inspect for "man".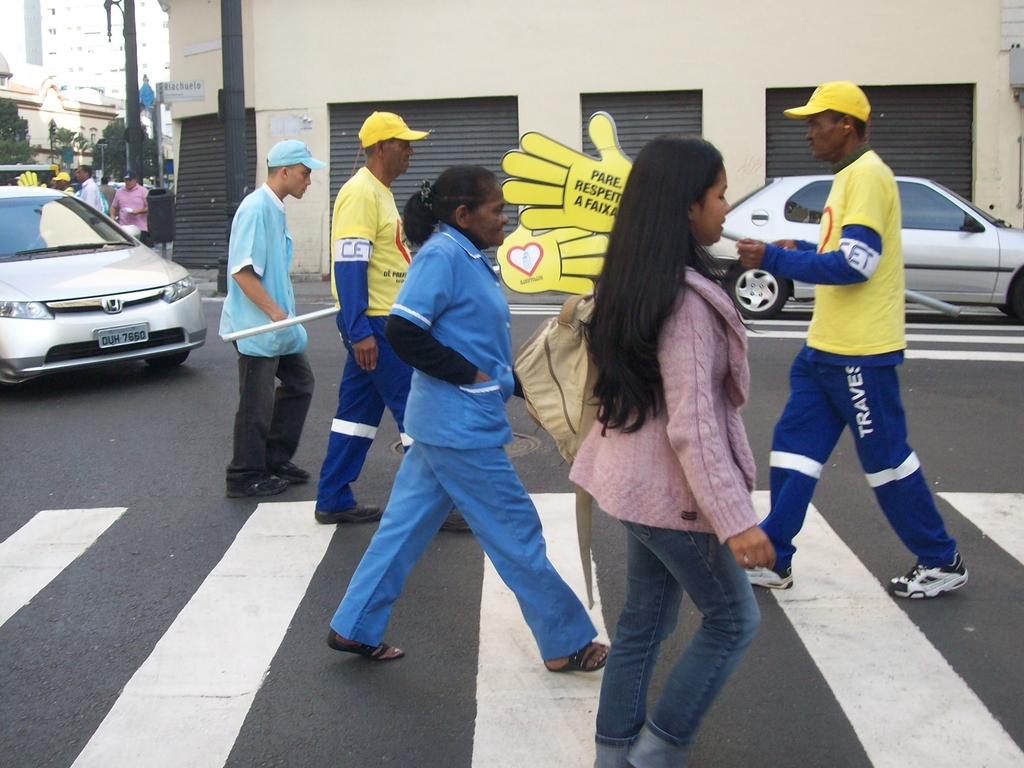
Inspection: left=742, top=107, right=959, bottom=637.
